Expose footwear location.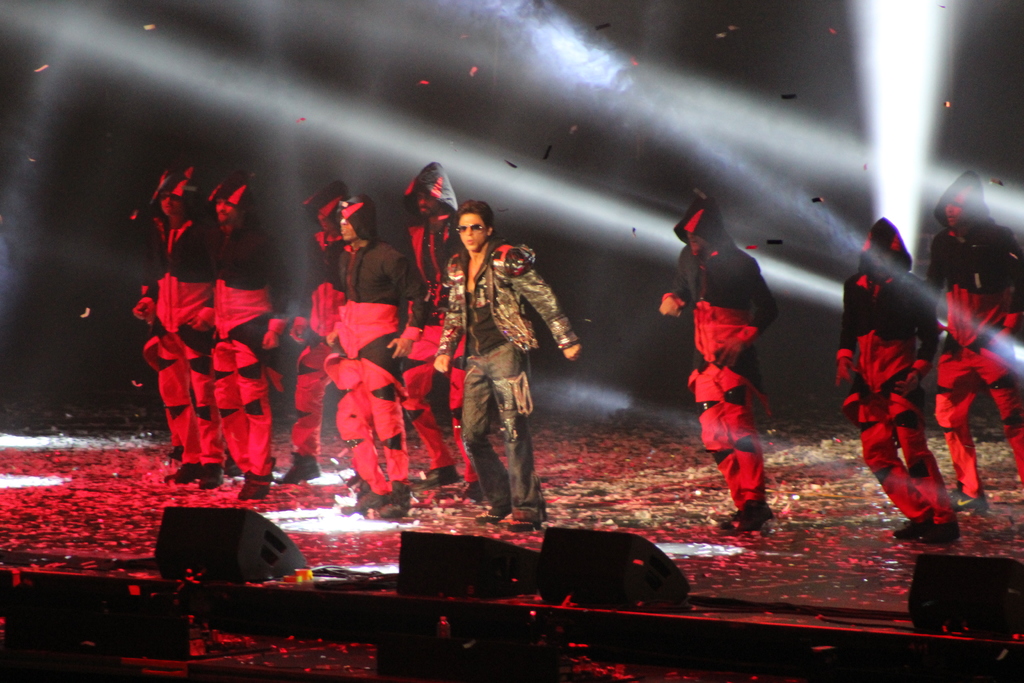
Exposed at bbox=(274, 454, 317, 486).
